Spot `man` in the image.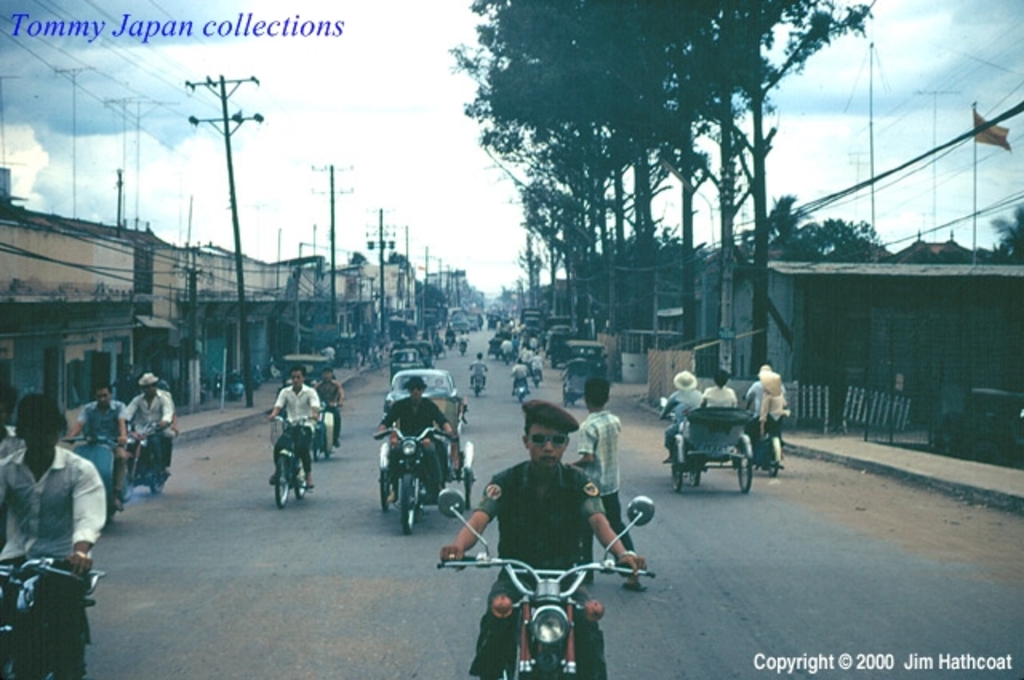
`man` found at {"left": 267, "top": 363, "right": 323, "bottom": 490}.
